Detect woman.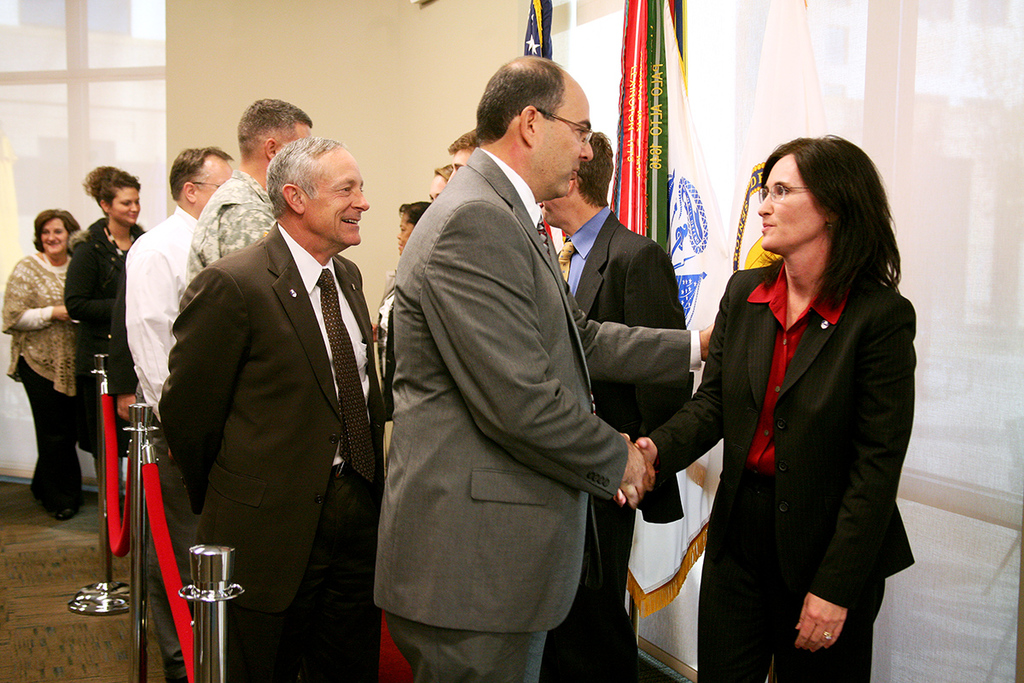
Detected at pyautogui.locateOnScreen(427, 163, 455, 202).
